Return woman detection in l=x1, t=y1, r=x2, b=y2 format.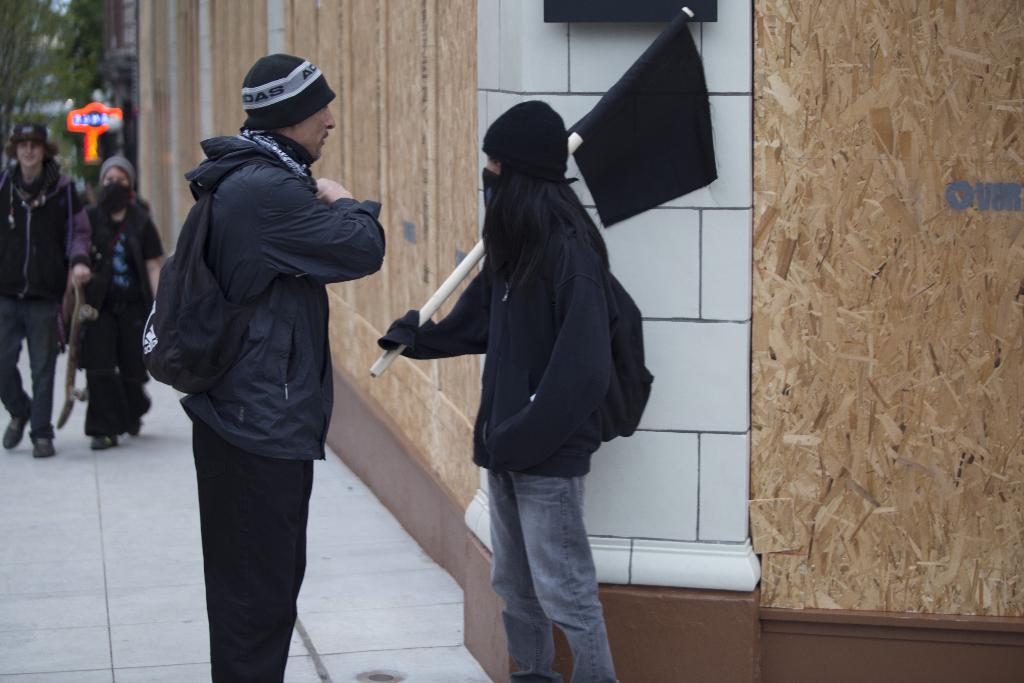
l=381, t=97, r=612, b=682.
